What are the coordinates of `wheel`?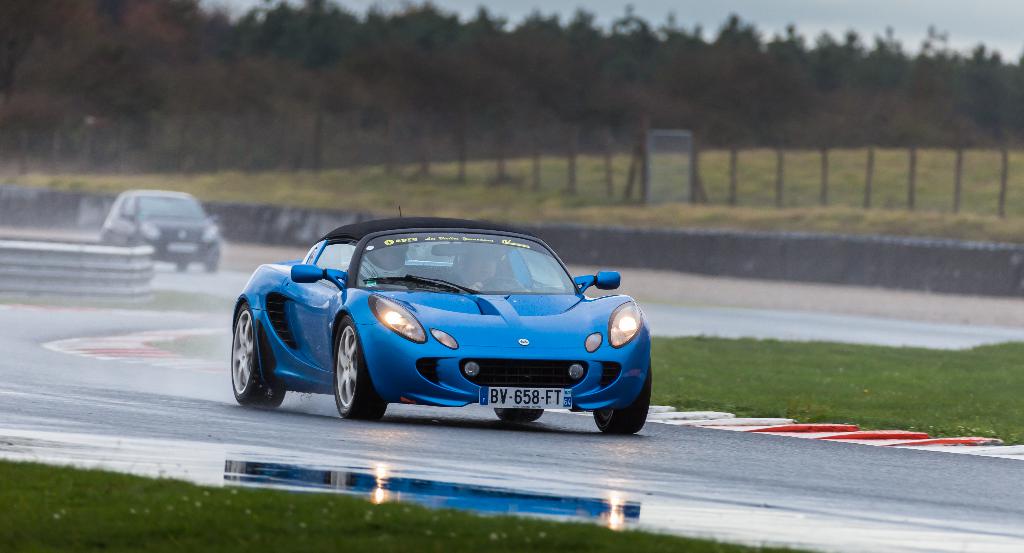
bbox=[595, 360, 652, 435].
